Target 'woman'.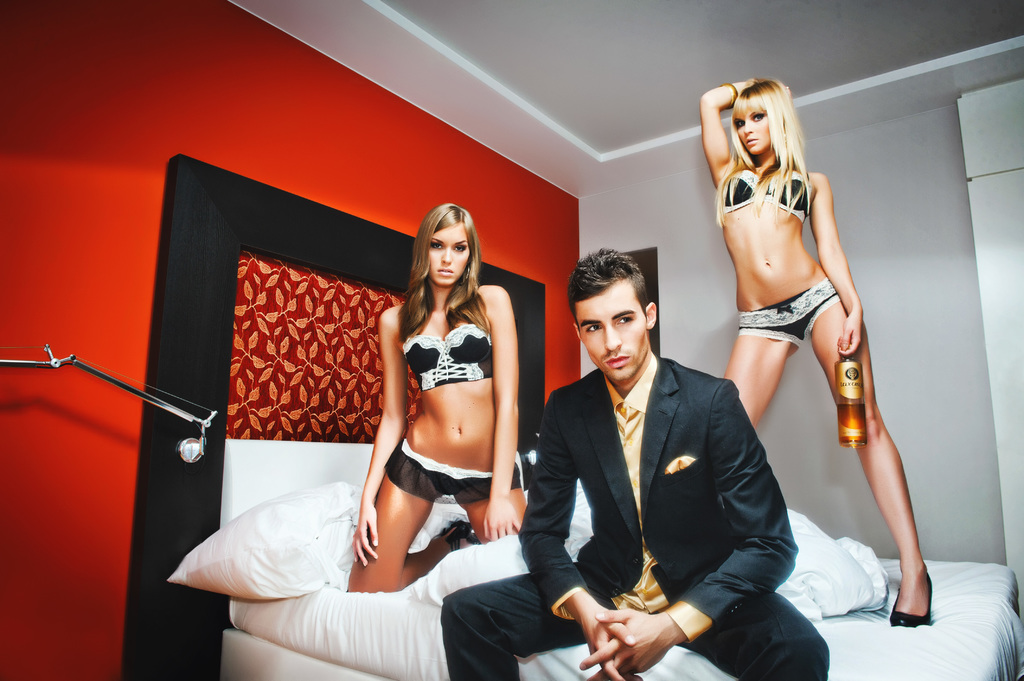
Target region: bbox=[335, 166, 532, 677].
